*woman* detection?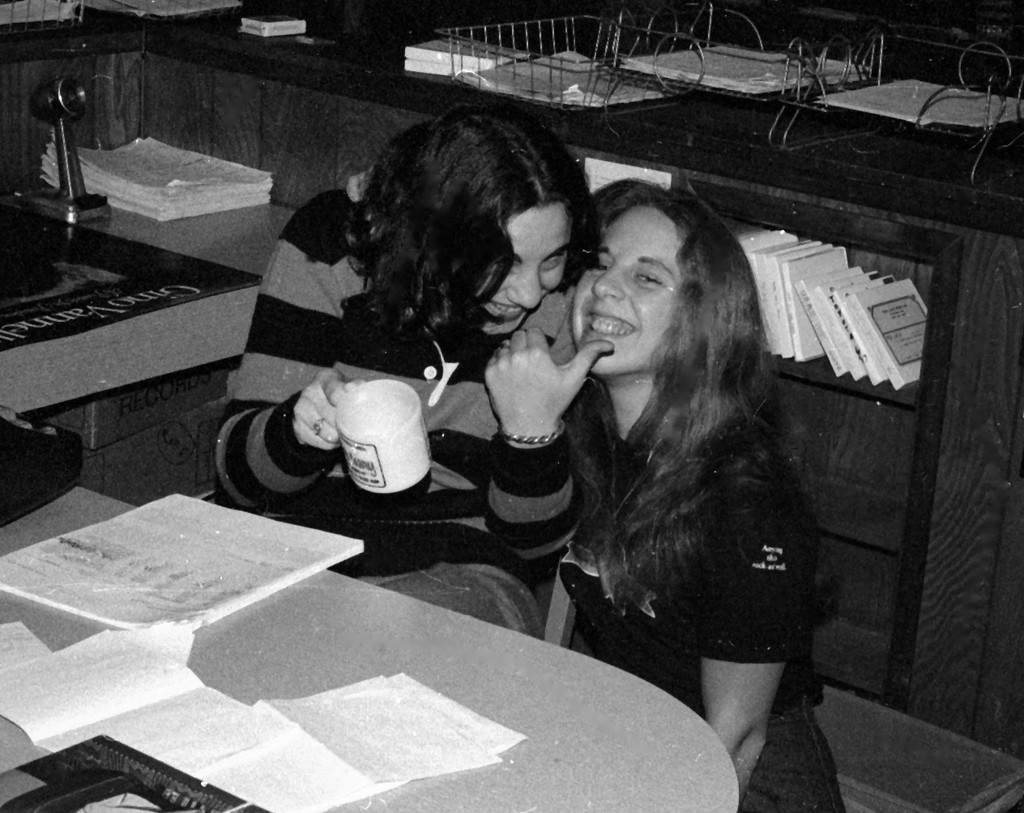
(x1=507, y1=179, x2=851, y2=811)
